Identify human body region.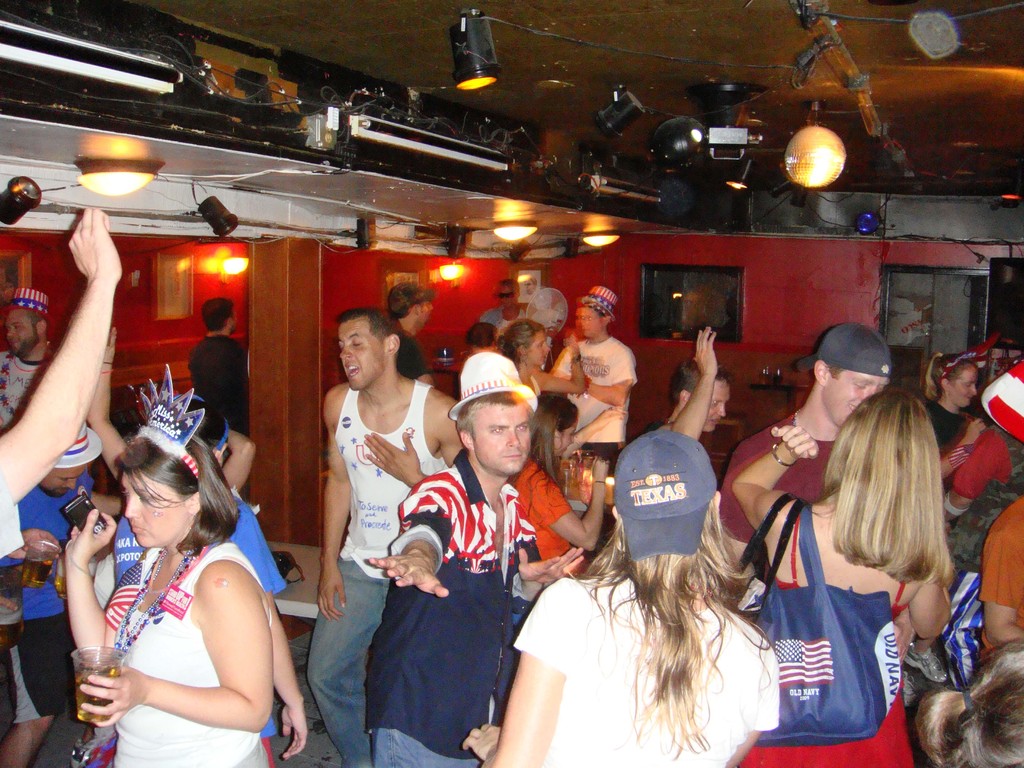
Region: 1, 426, 98, 767.
